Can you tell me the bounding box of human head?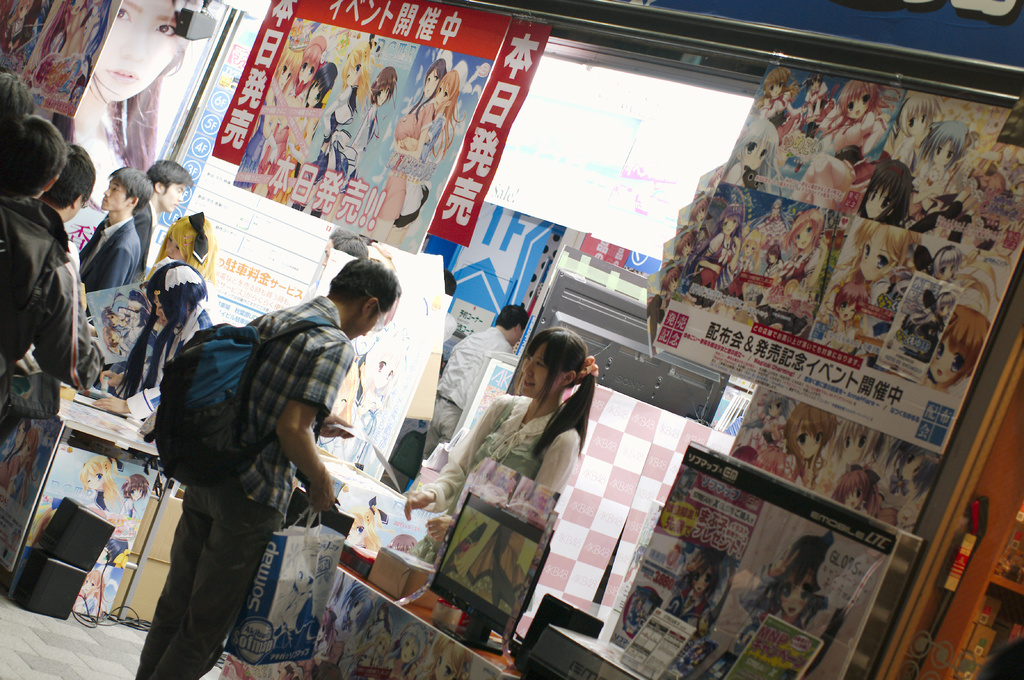
{"left": 767, "top": 244, "right": 782, "bottom": 264}.
